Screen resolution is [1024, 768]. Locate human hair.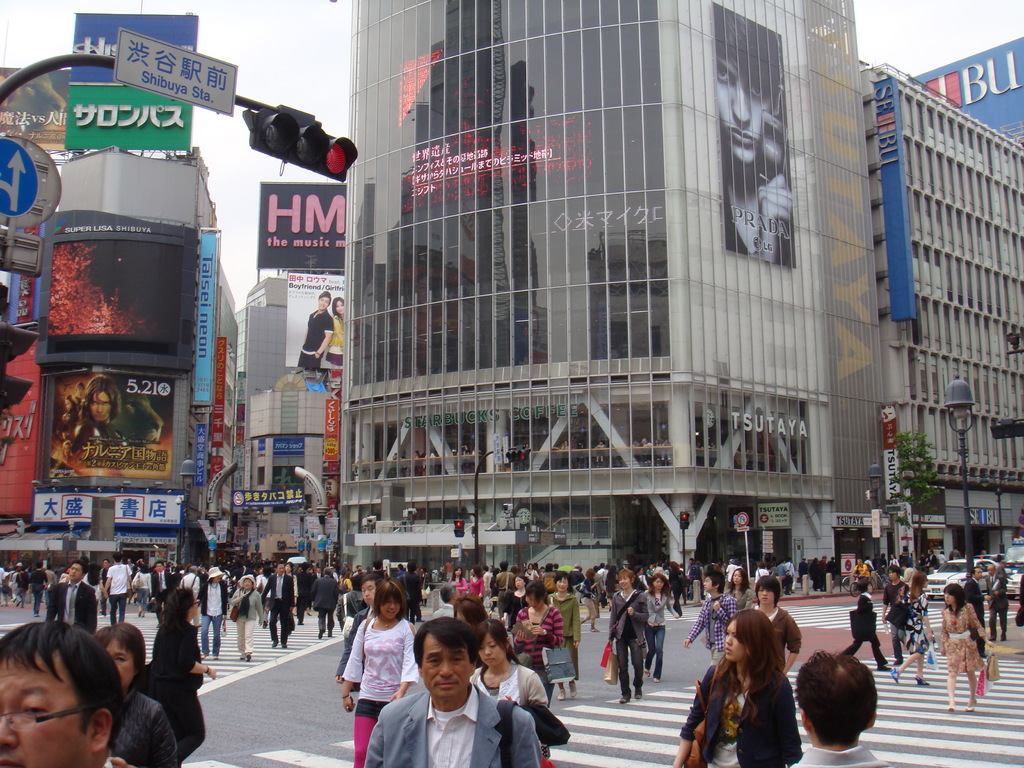
bbox=[524, 581, 548, 606].
